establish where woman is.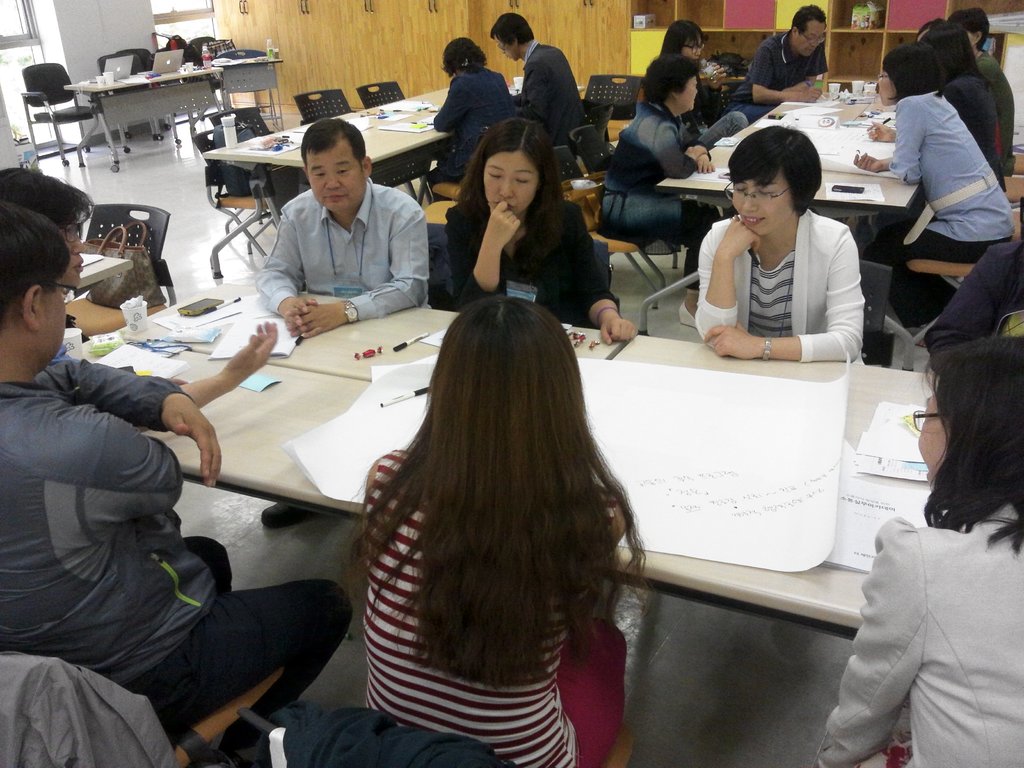
Established at x1=342, y1=293, x2=654, y2=767.
